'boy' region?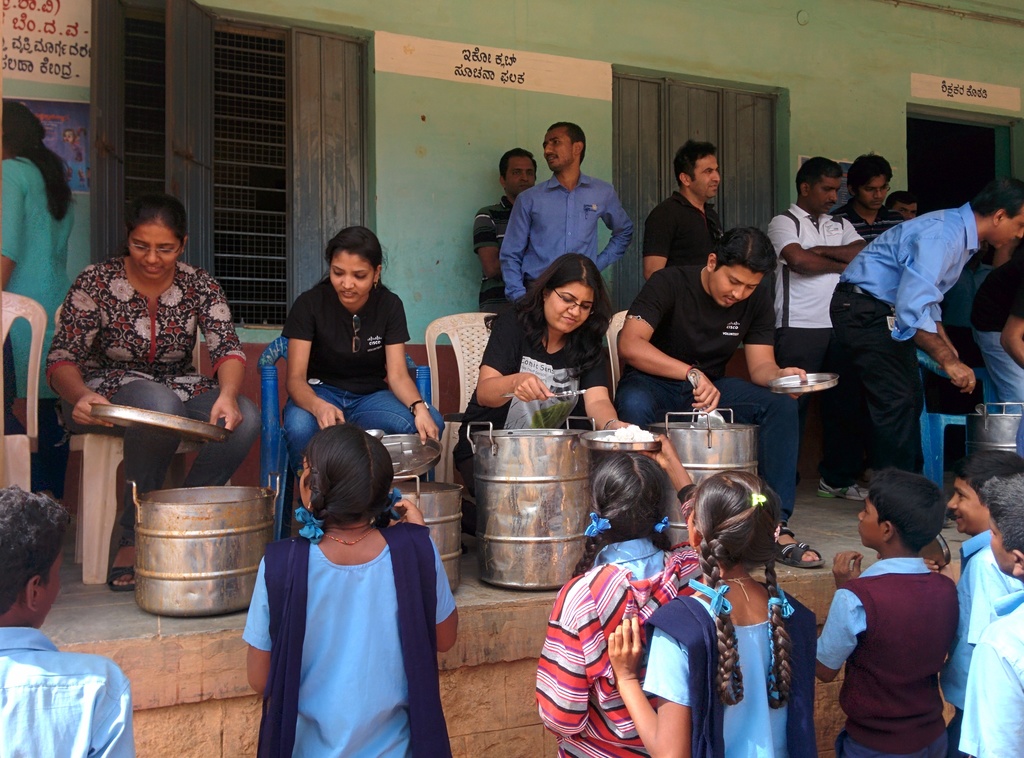
(x1=943, y1=452, x2=1023, y2=757)
